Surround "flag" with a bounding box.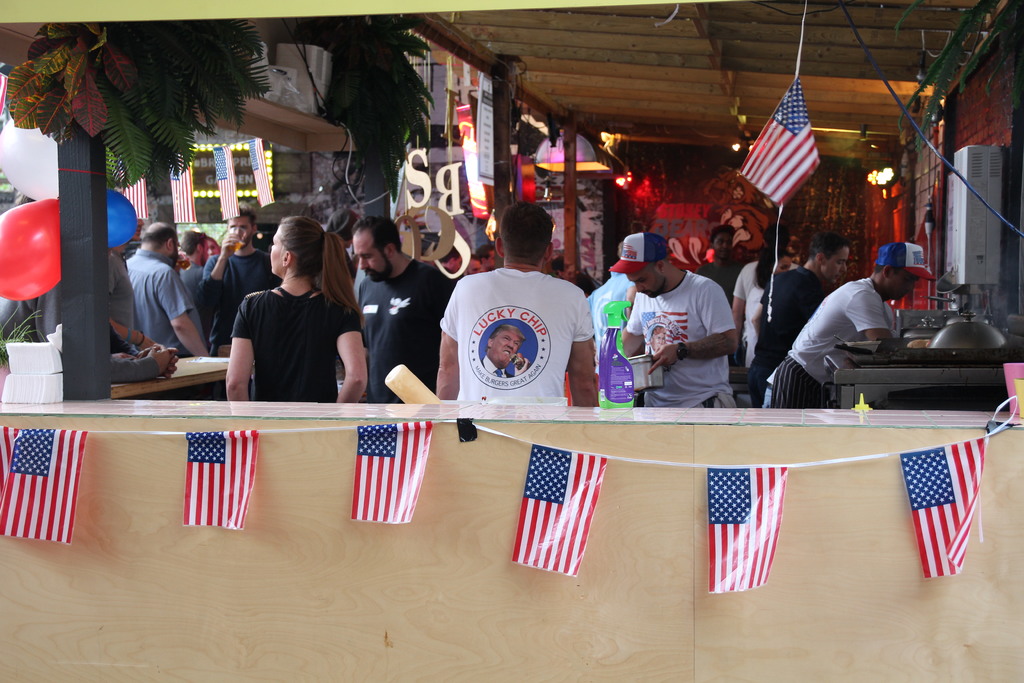
locate(179, 428, 263, 537).
